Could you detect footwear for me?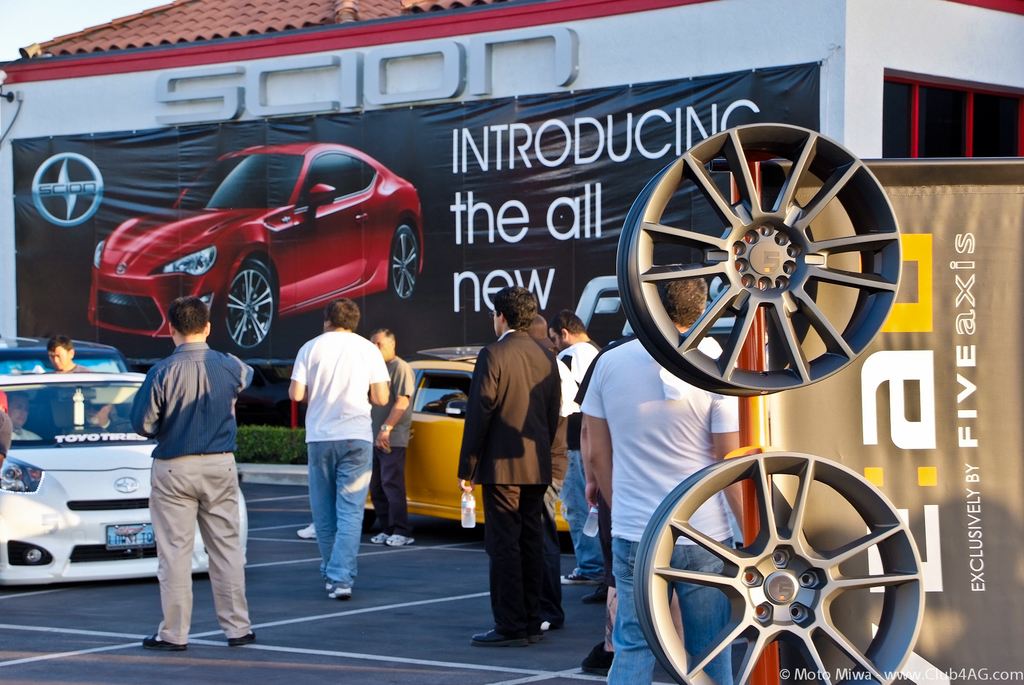
Detection result: [x1=385, y1=533, x2=413, y2=546].
